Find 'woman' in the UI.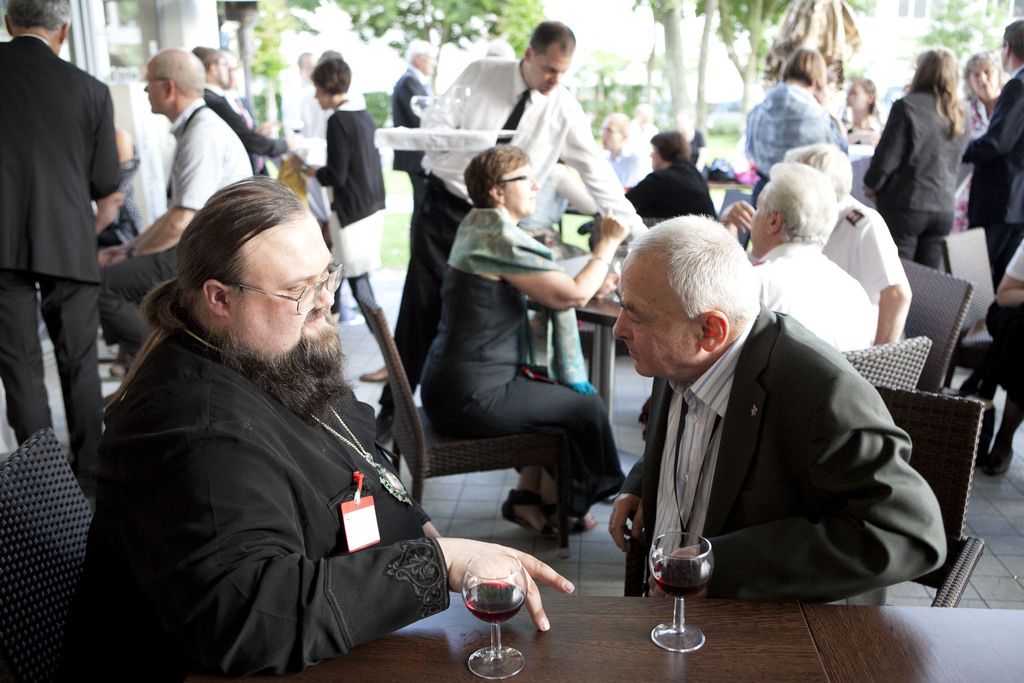
UI element at select_region(742, 48, 845, 208).
